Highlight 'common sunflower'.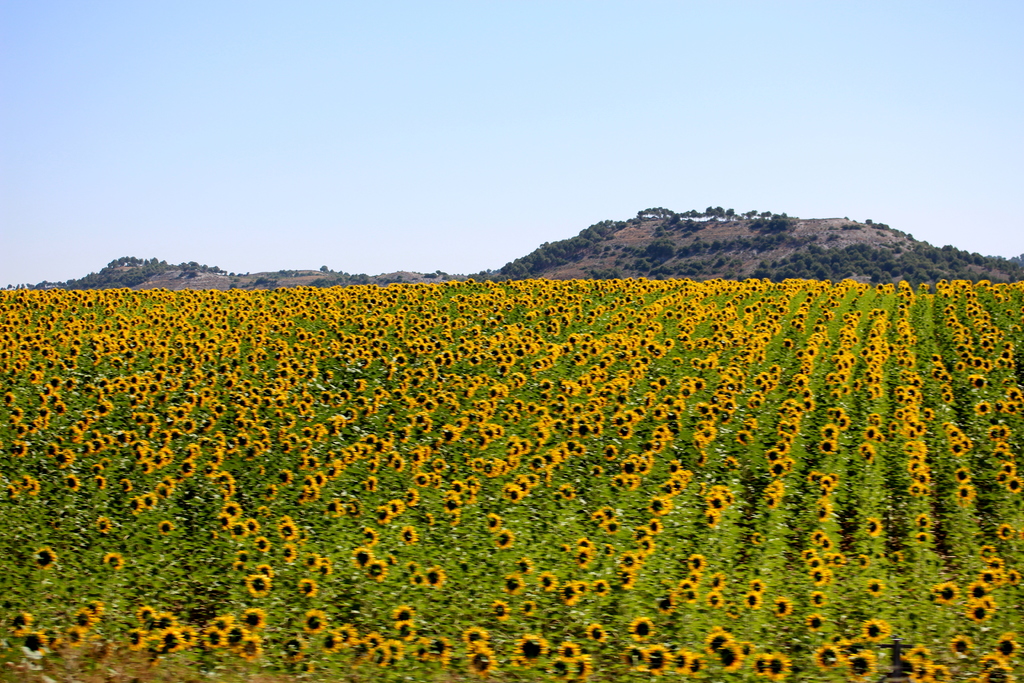
Highlighted region: (x1=100, y1=548, x2=120, y2=572).
